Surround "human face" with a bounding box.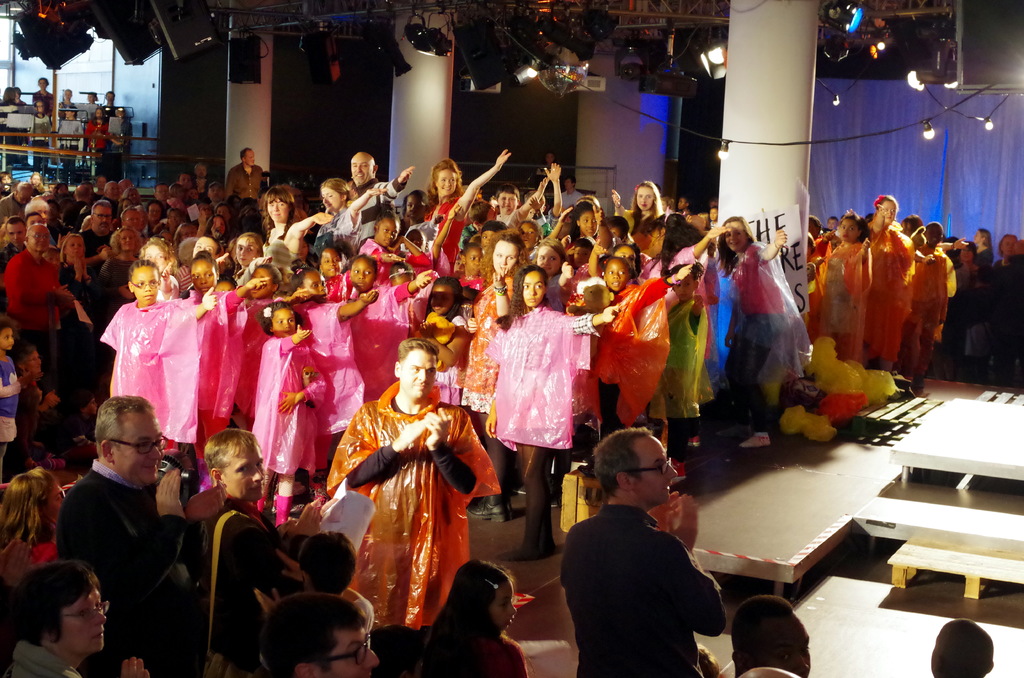
407,227,426,247.
